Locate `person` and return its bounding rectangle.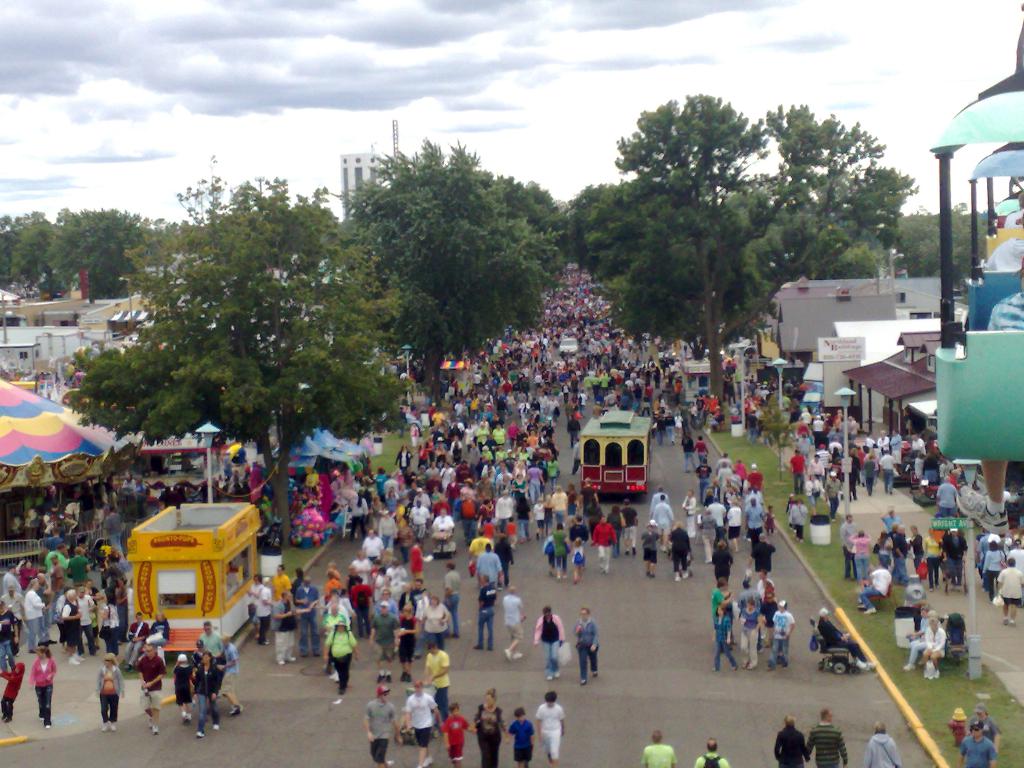
[x1=246, y1=573, x2=262, y2=619].
